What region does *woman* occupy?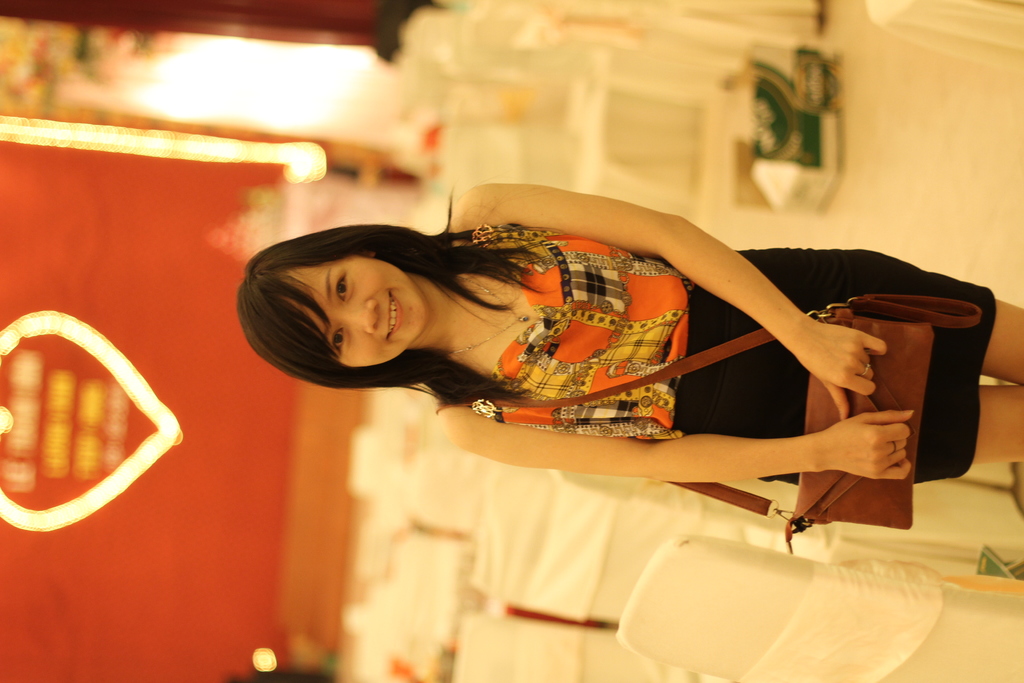
box=[226, 182, 896, 510].
